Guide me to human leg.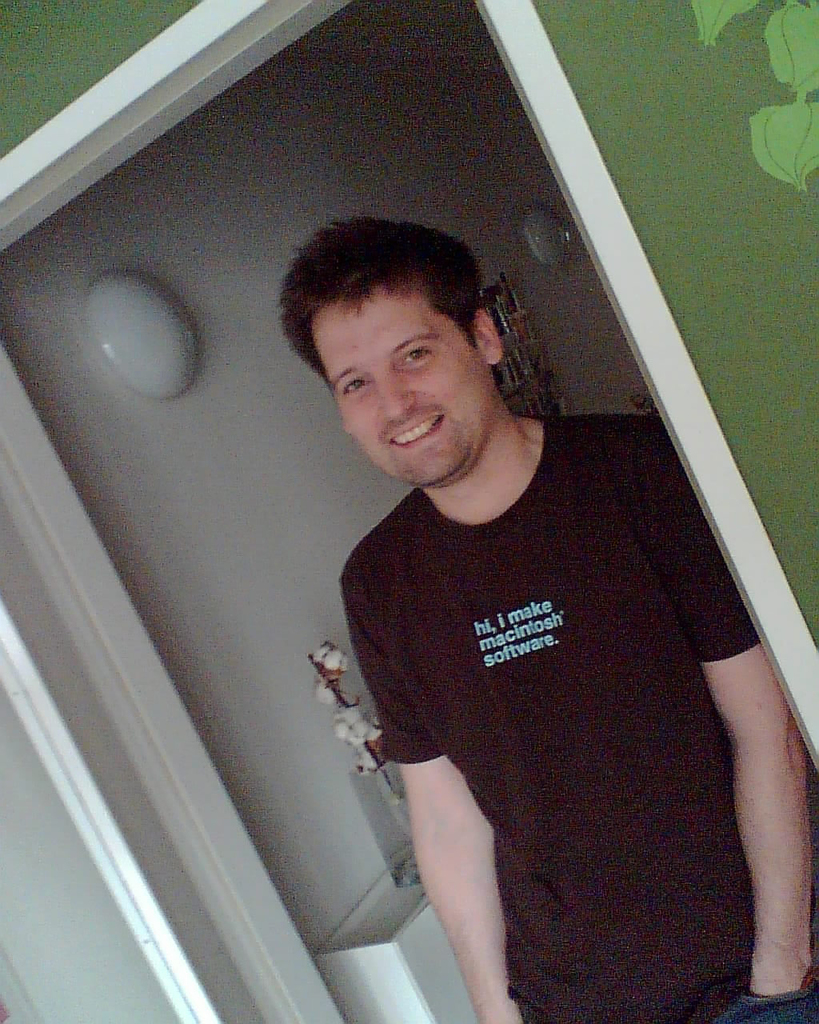
Guidance: [left=716, top=994, right=818, bottom=1023].
